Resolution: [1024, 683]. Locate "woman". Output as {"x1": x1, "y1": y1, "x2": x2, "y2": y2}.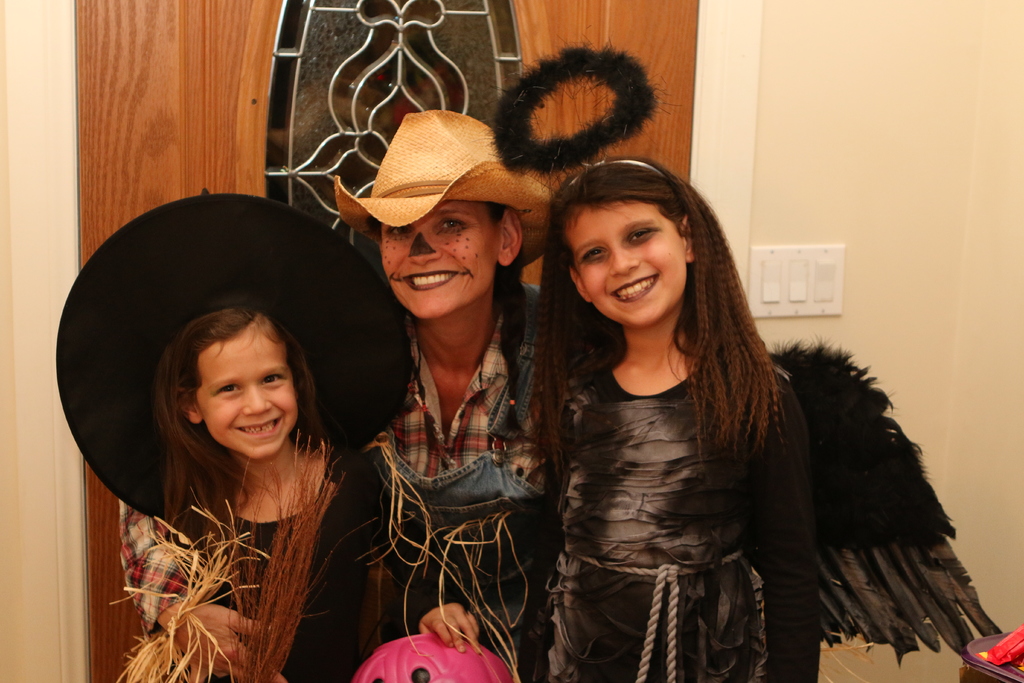
{"x1": 333, "y1": 135, "x2": 566, "y2": 657}.
